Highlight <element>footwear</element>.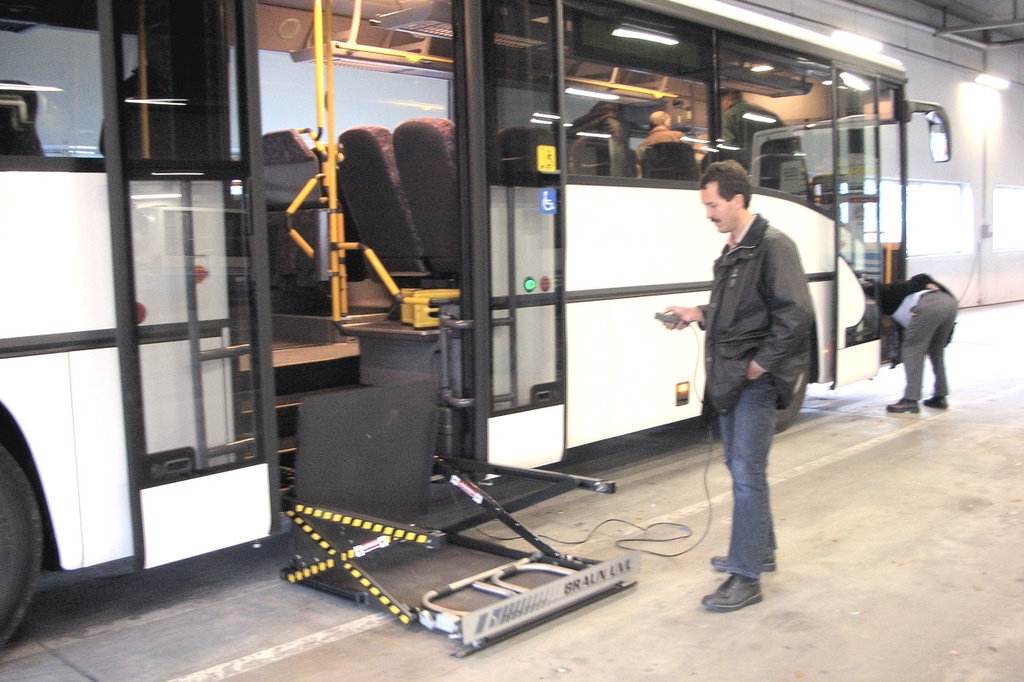
Highlighted region: bbox(925, 394, 946, 410).
